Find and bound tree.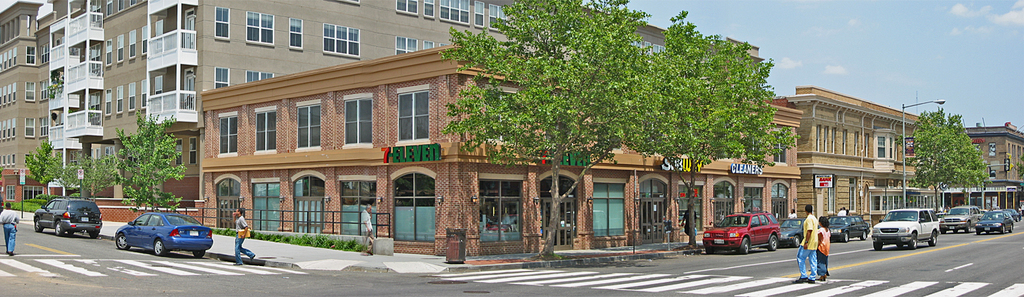
Bound: <box>104,120,186,219</box>.
